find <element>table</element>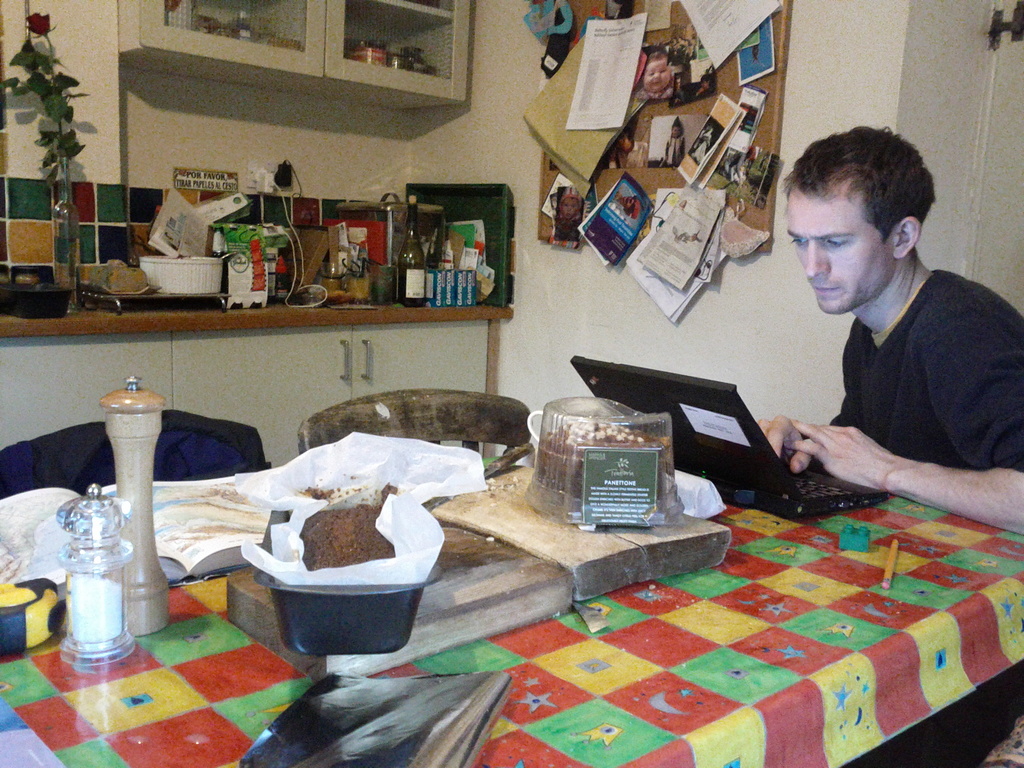
<box>0,444,1023,767</box>
